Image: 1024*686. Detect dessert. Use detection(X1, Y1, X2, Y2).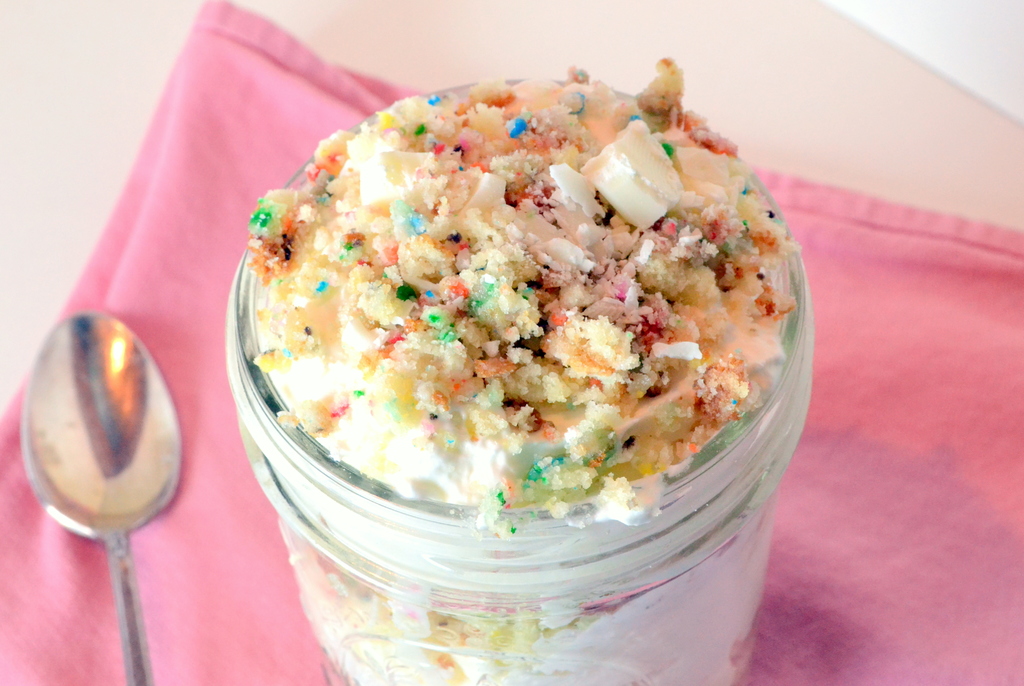
detection(203, 37, 824, 658).
